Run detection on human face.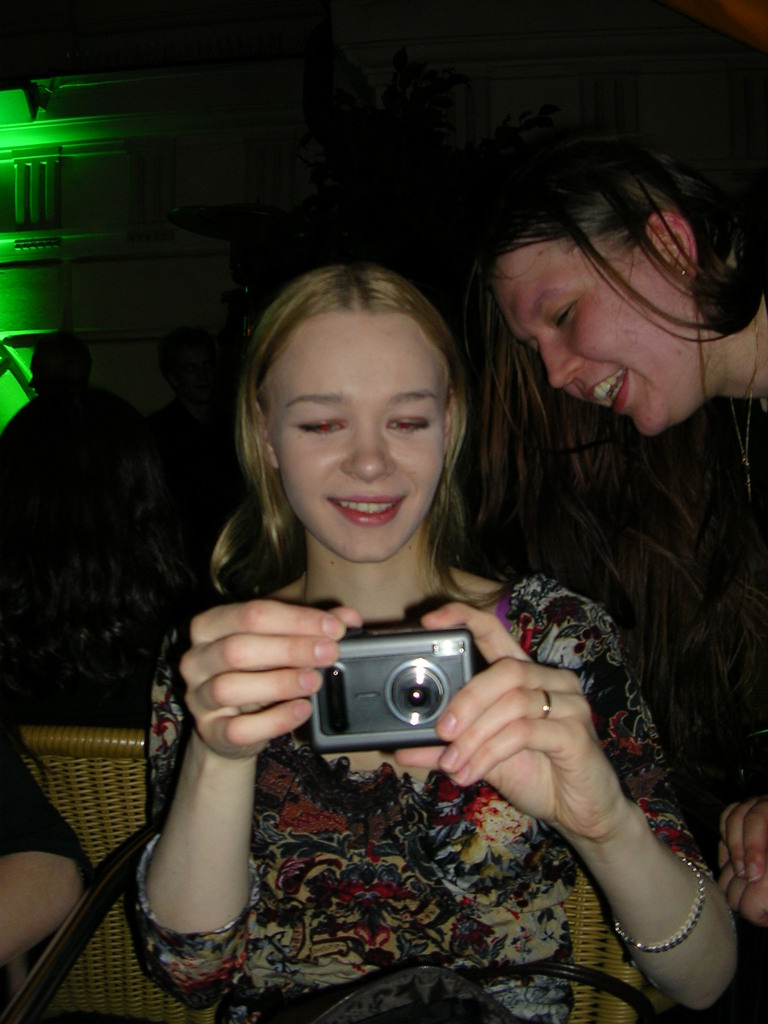
Result: <bbox>491, 221, 730, 451</bbox>.
